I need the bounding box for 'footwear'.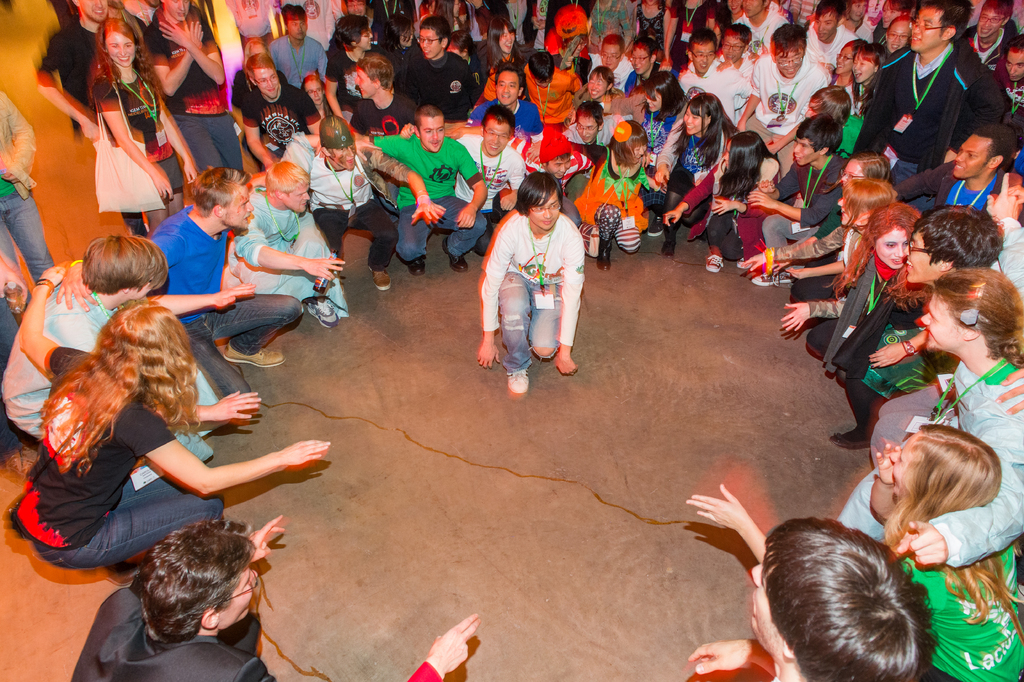
Here it is: select_region(368, 271, 391, 291).
